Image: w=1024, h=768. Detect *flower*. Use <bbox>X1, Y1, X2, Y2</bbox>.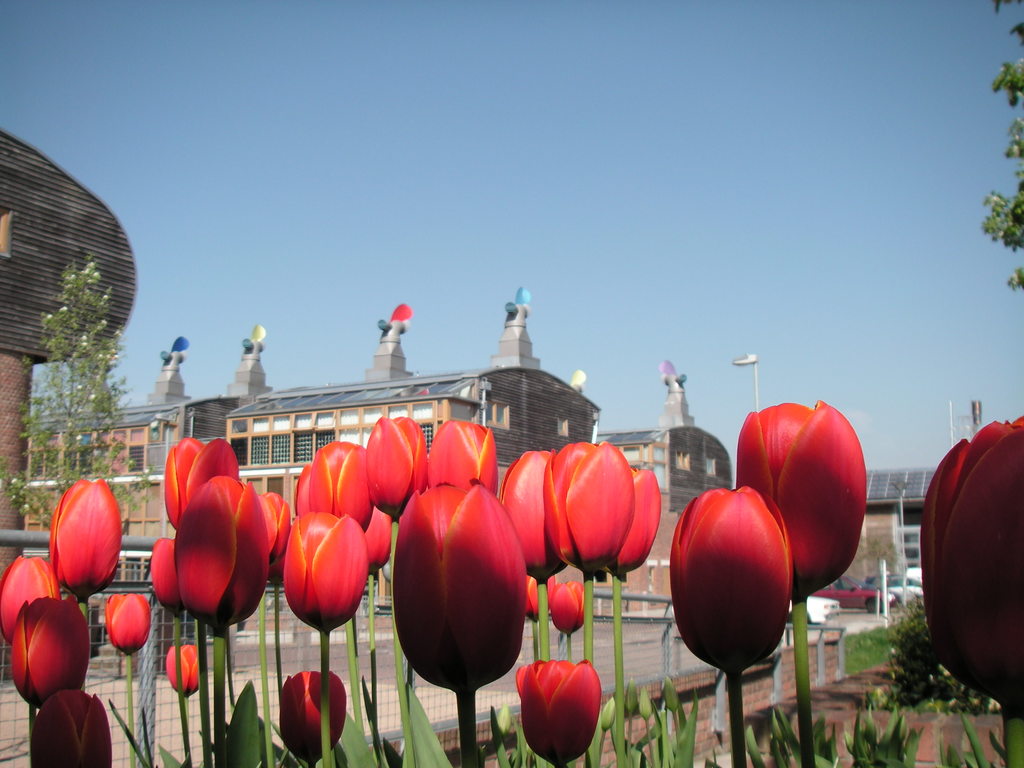
<bbox>732, 400, 863, 611</bbox>.
